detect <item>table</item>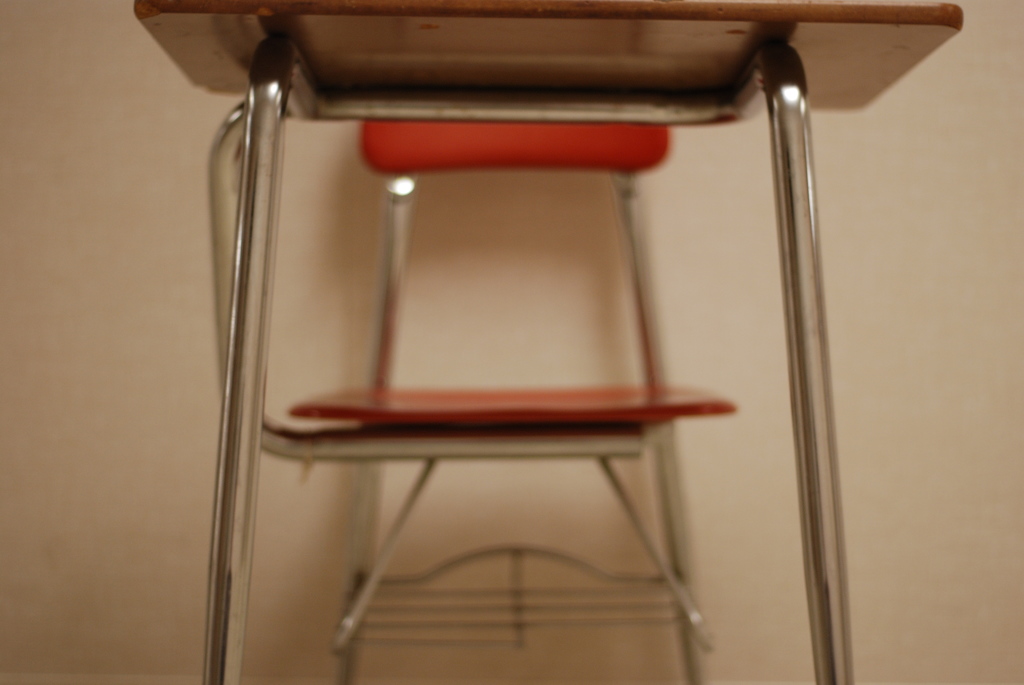
(x1=132, y1=0, x2=964, y2=684)
